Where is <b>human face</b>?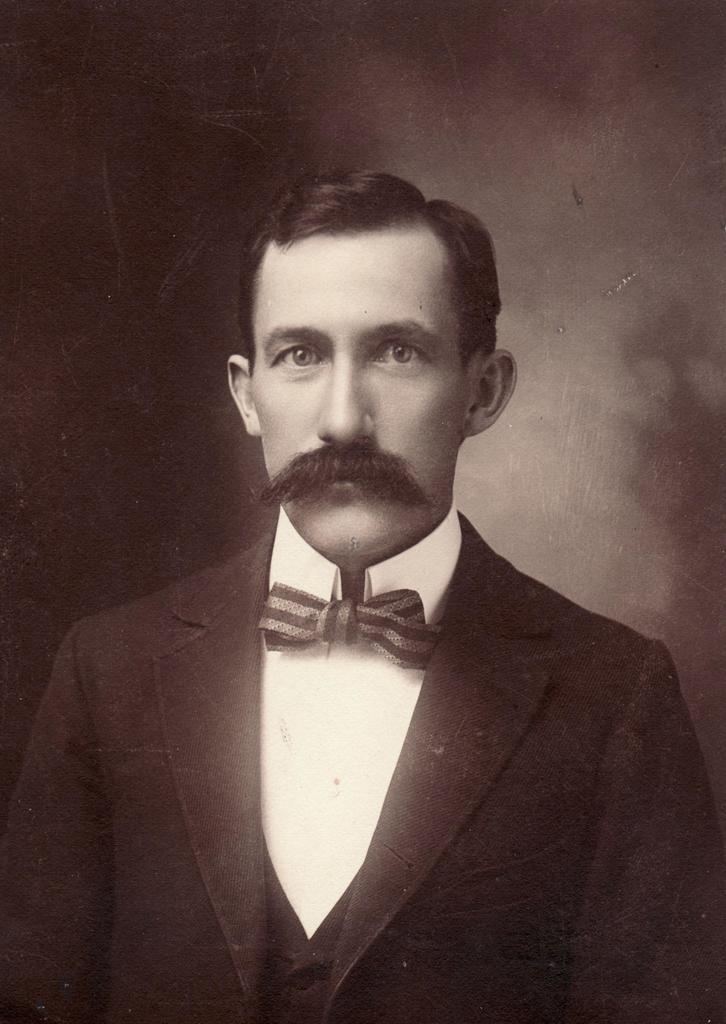
bbox(250, 233, 464, 574).
